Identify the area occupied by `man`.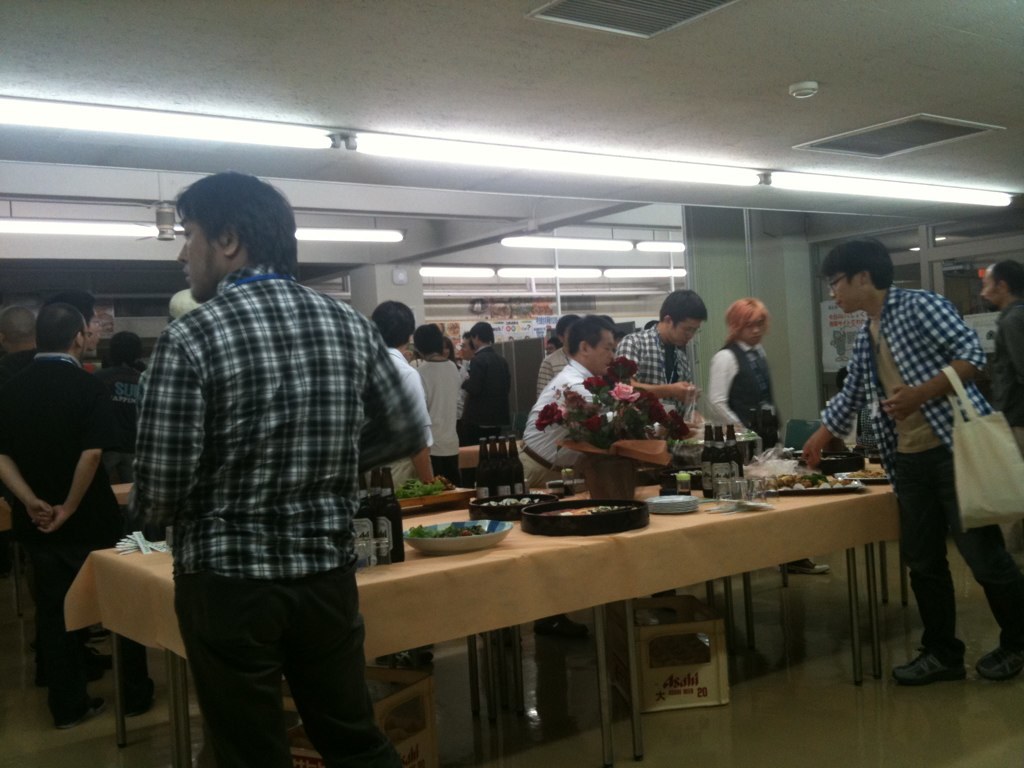
Area: 984 258 1023 450.
